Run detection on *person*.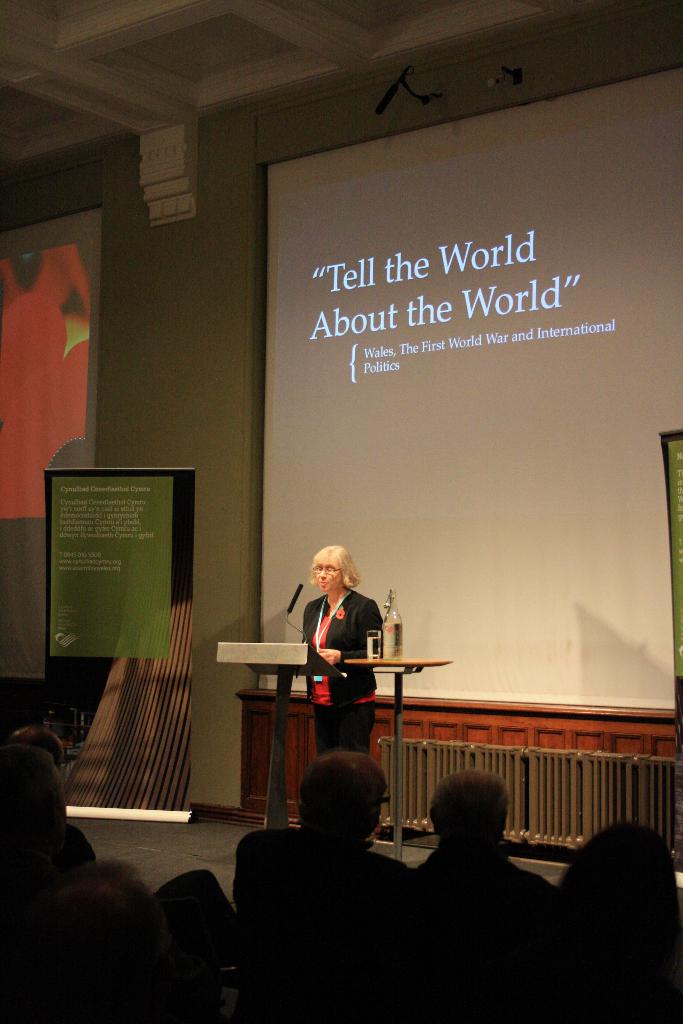
Result: bbox=[19, 860, 171, 1020].
